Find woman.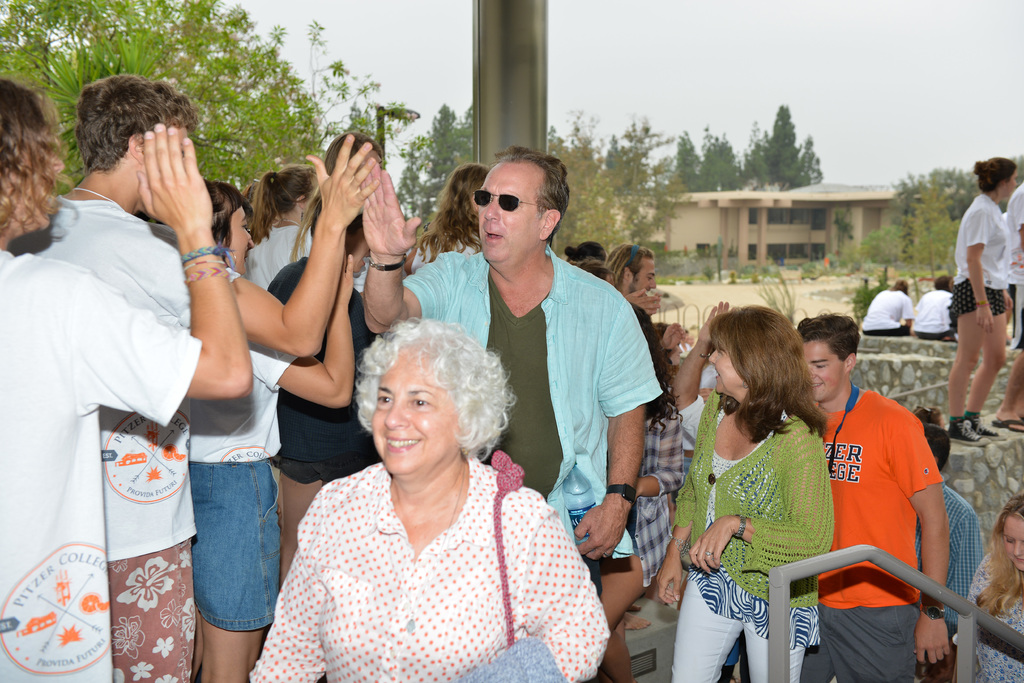
x1=621, y1=301, x2=694, y2=596.
